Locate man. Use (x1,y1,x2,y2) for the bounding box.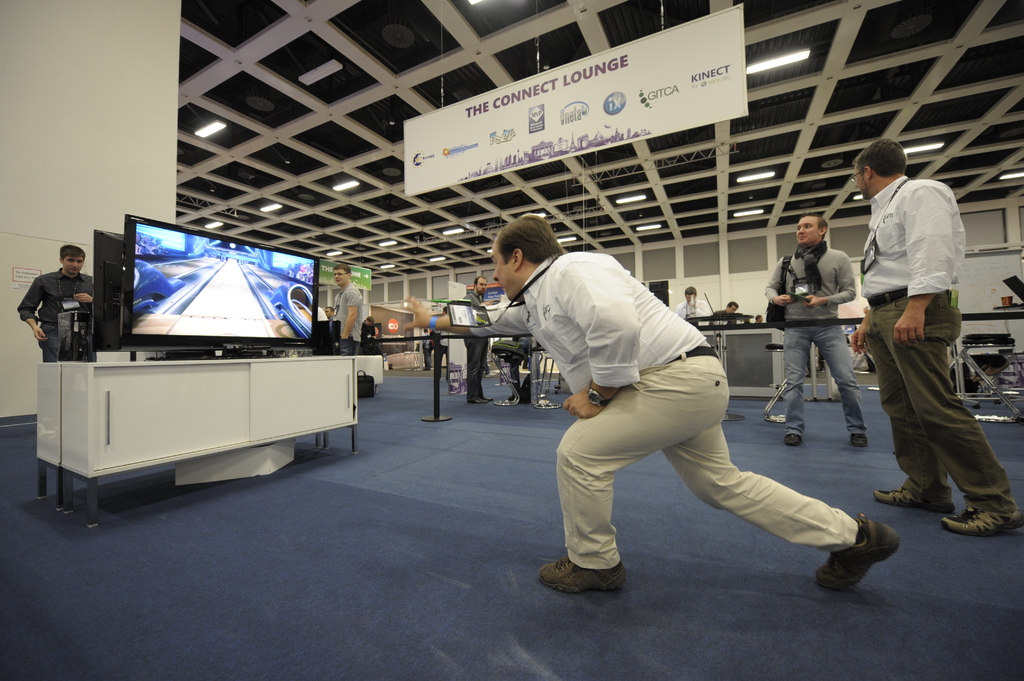
(761,214,877,454).
